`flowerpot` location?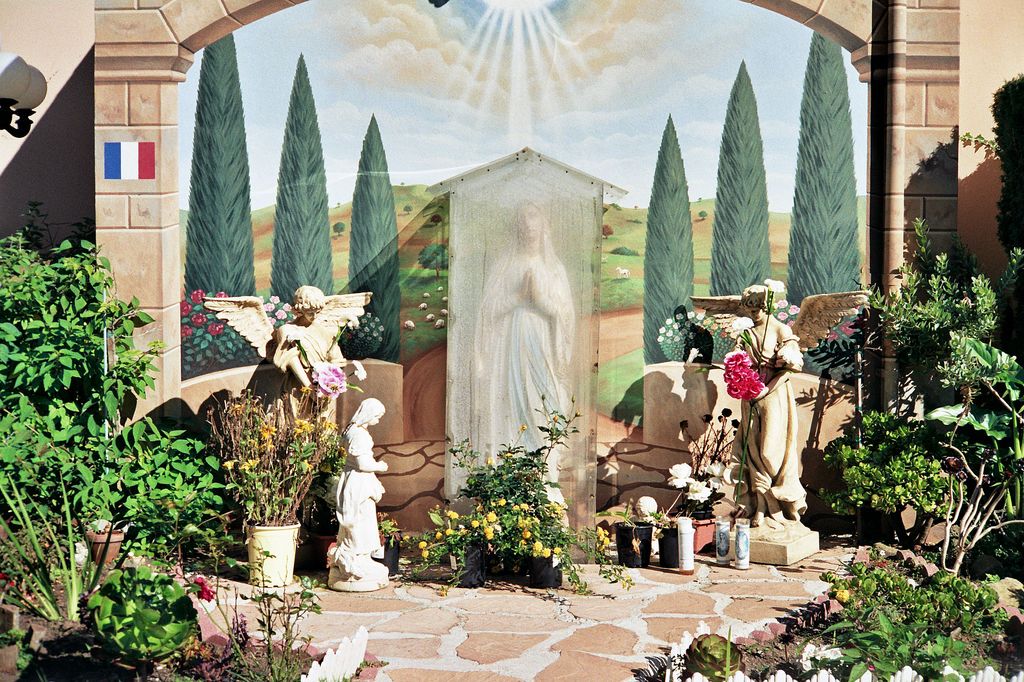
BBox(655, 527, 678, 566)
